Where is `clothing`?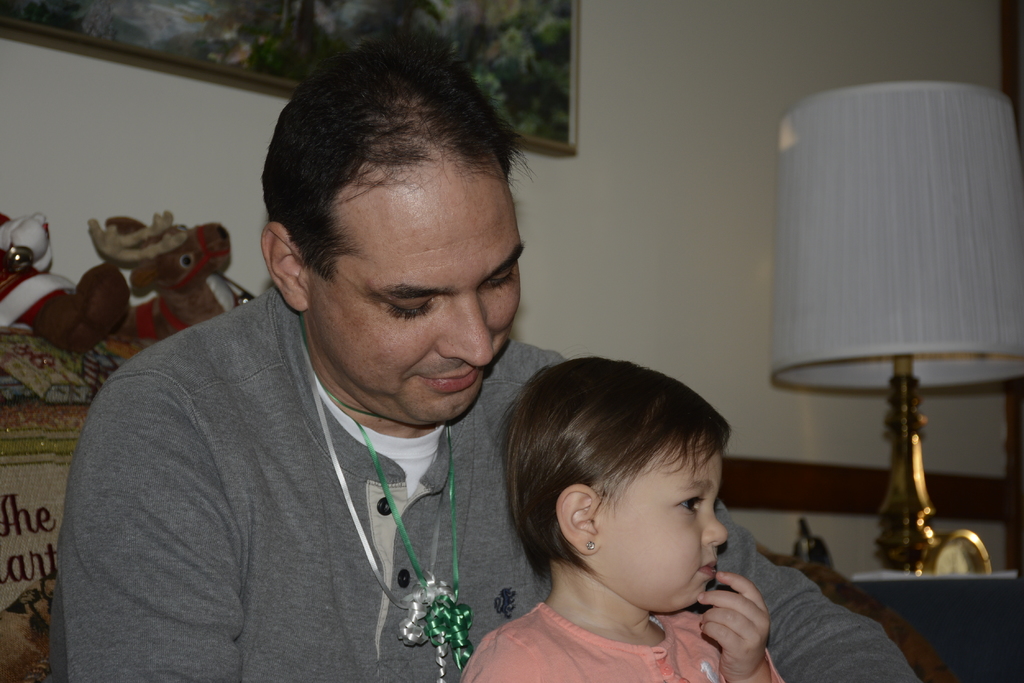
x1=460, y1=613, x2=787, y2=682.
